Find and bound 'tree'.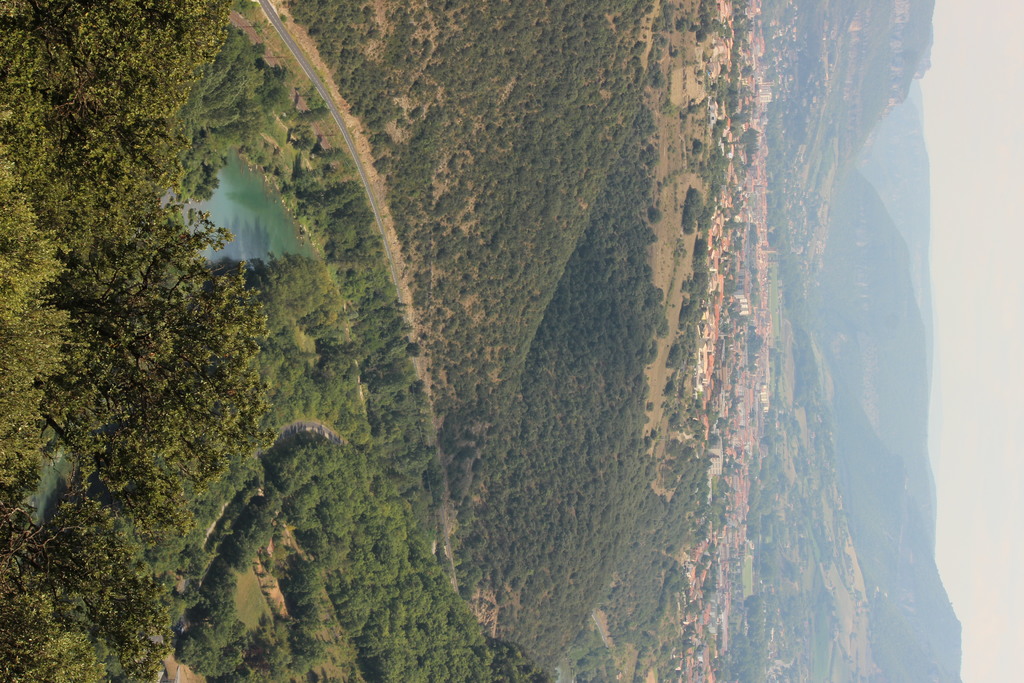
Bound: region(0, 0, 65, 146).
